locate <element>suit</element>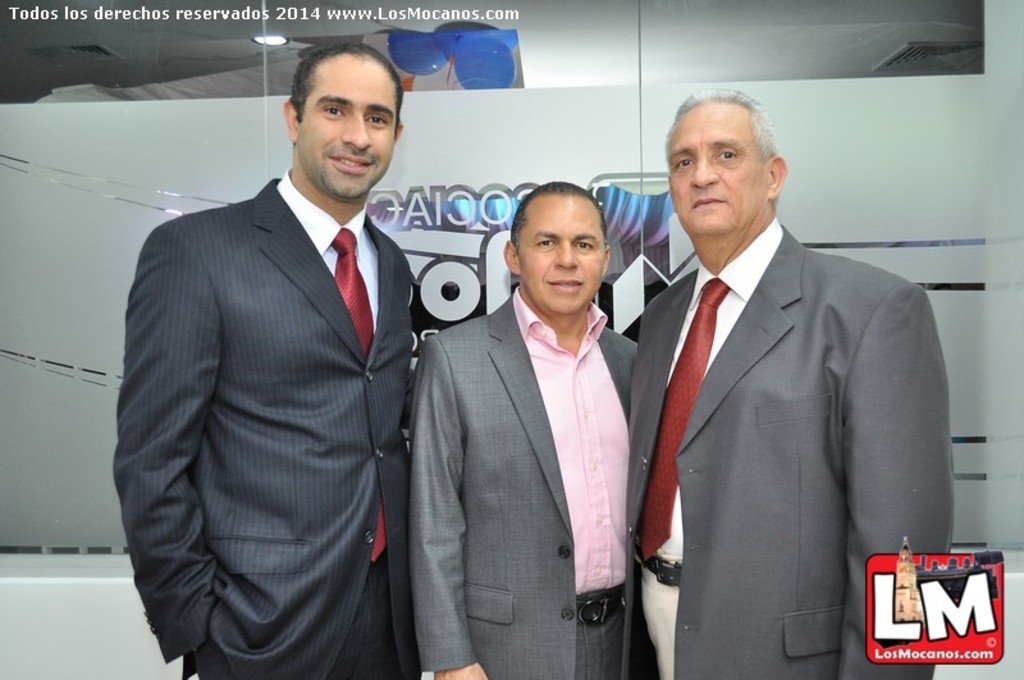
pyautogui.locateOnScreen(412, 291, 641, 679)
